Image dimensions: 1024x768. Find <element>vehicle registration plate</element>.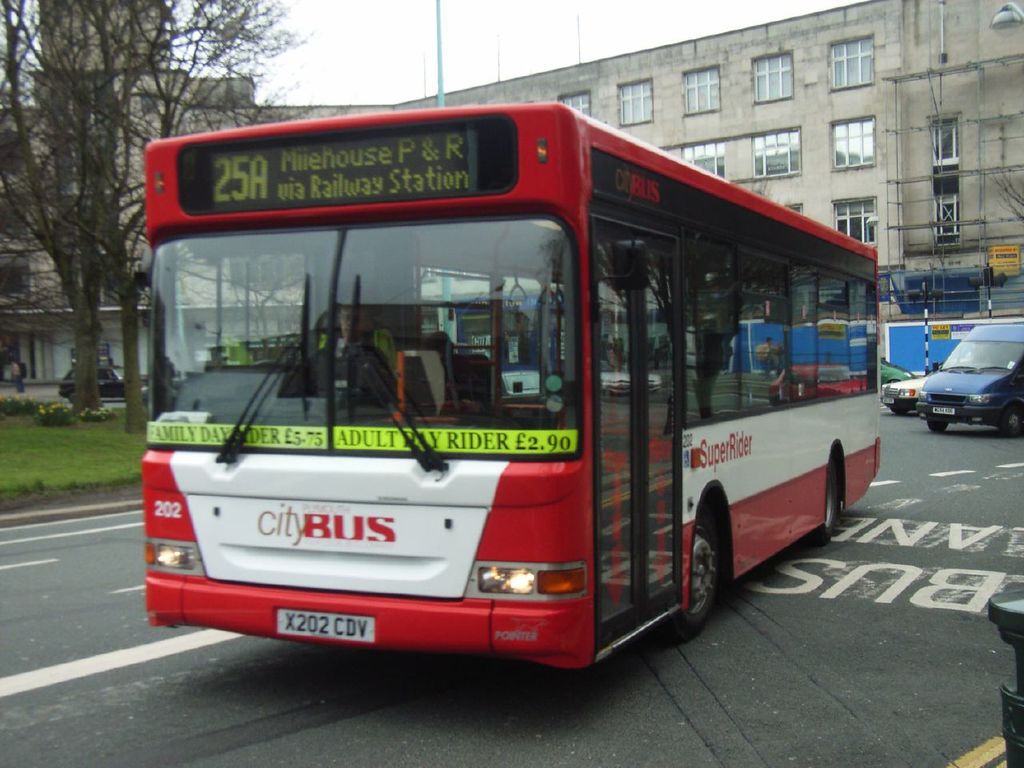
[930, 405, 957, 417].
